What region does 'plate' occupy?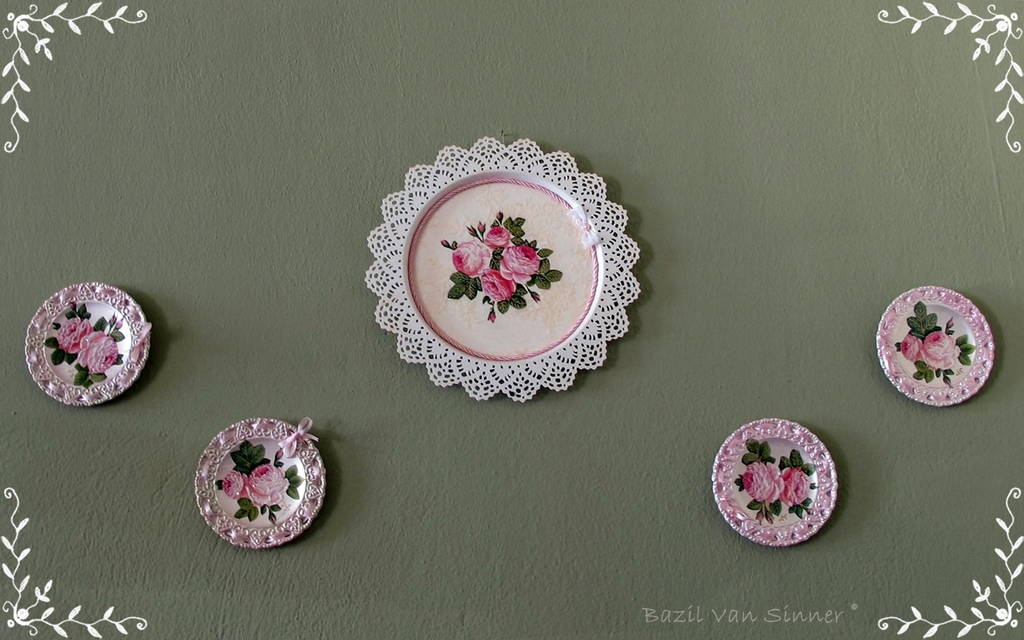
[x1=873, y1=282, x2=1006, y2=411].
